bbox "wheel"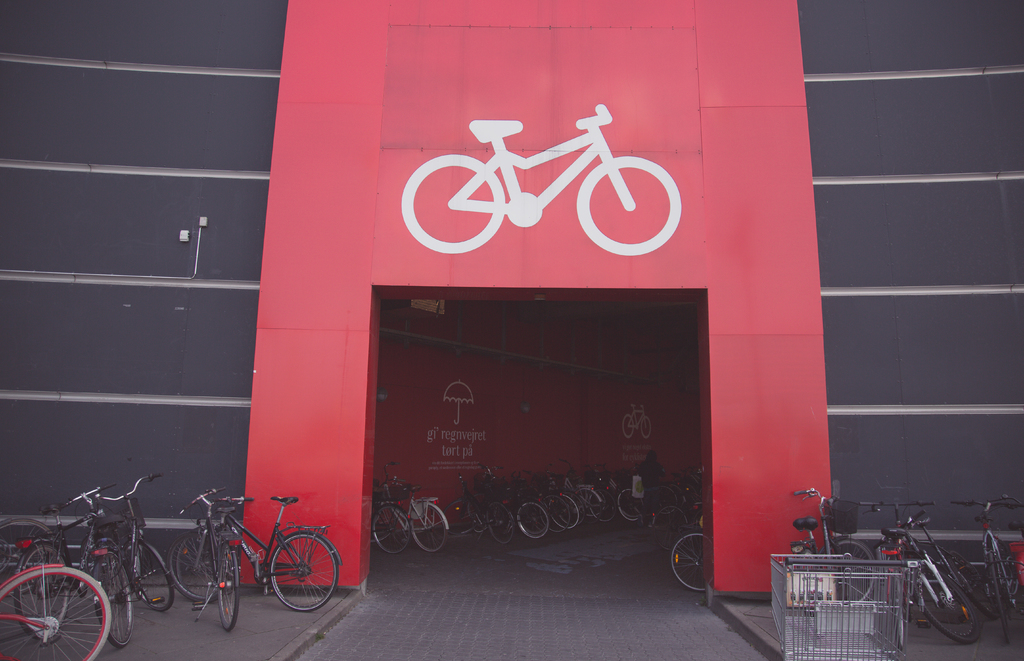
(918, 575, 977, 655)
